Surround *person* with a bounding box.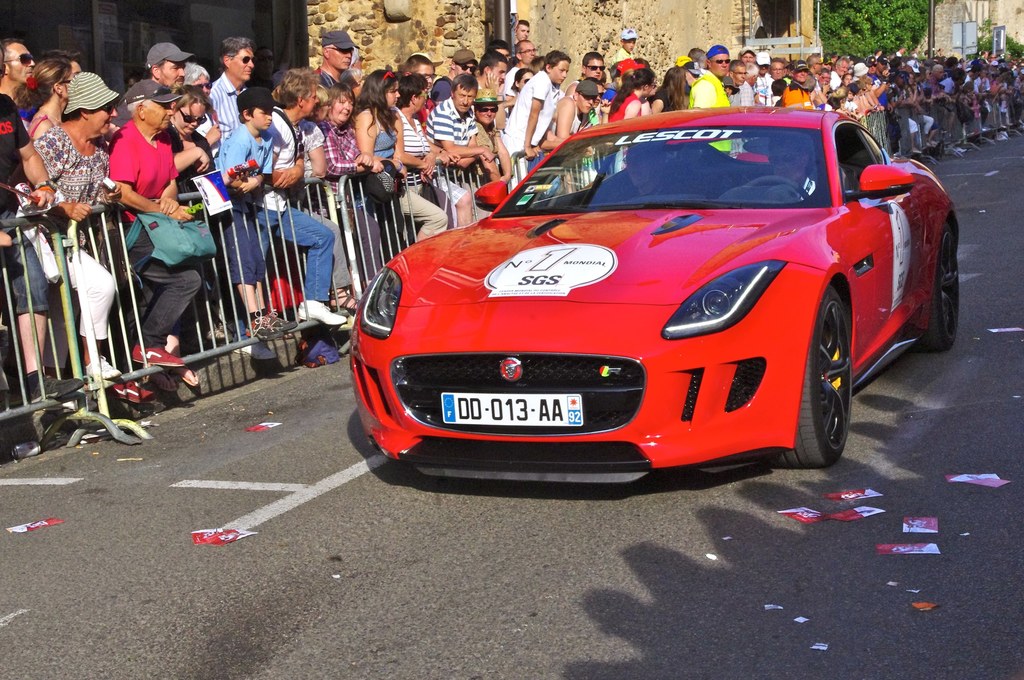
{"x1": 100, "y1": 81, "x2": 197, "y2": 366}.
